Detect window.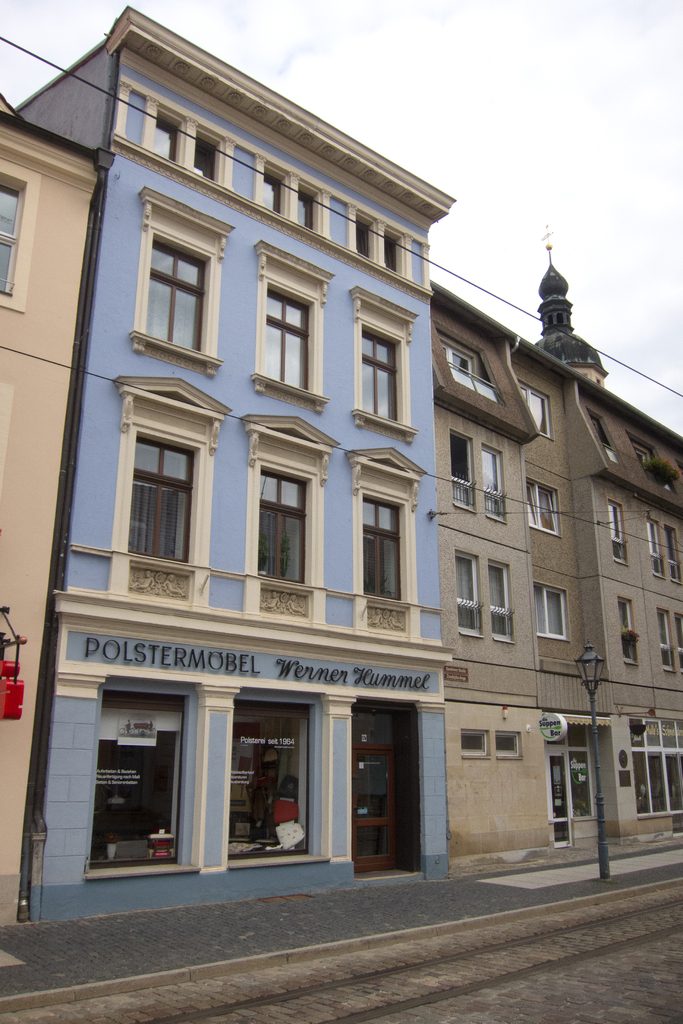
Detected at Rect(249, 465, 315, 589).
